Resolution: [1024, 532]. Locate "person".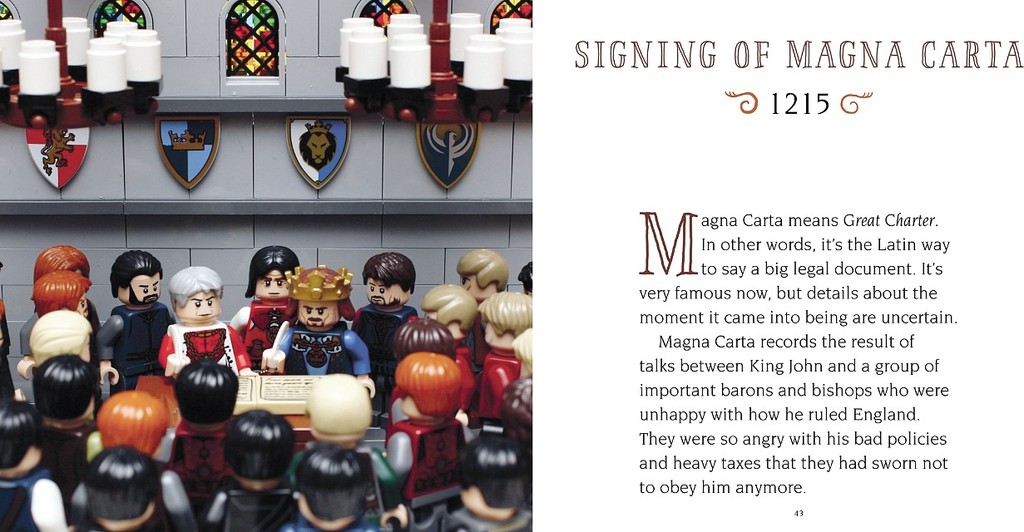
68:448:184:530.
